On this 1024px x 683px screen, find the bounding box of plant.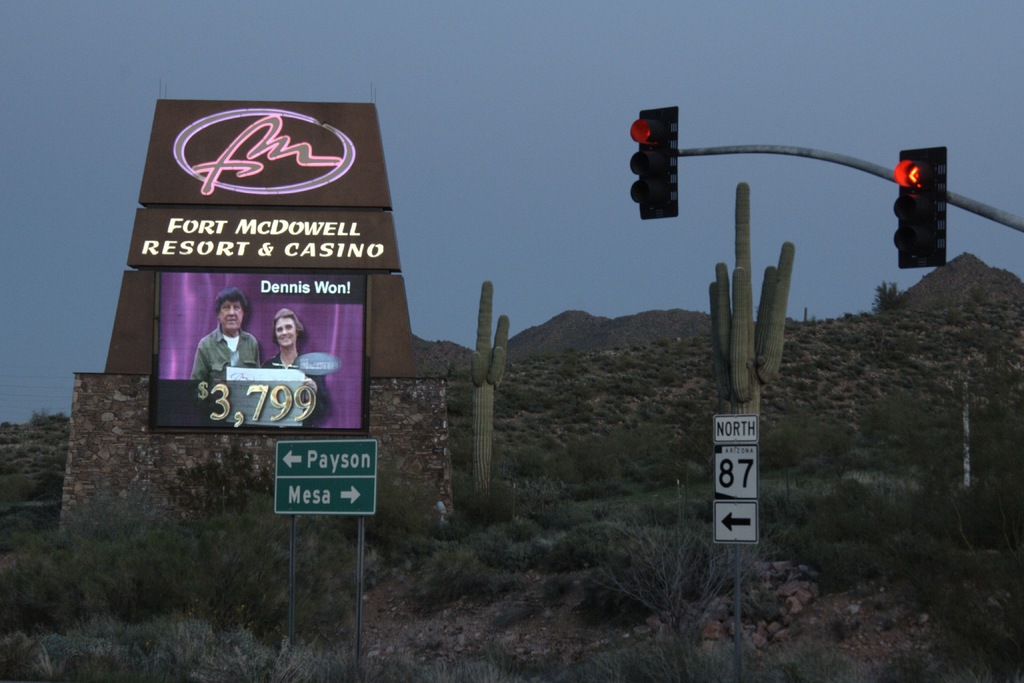
Bounding box: bbox=(58, 445, 68, 454).
